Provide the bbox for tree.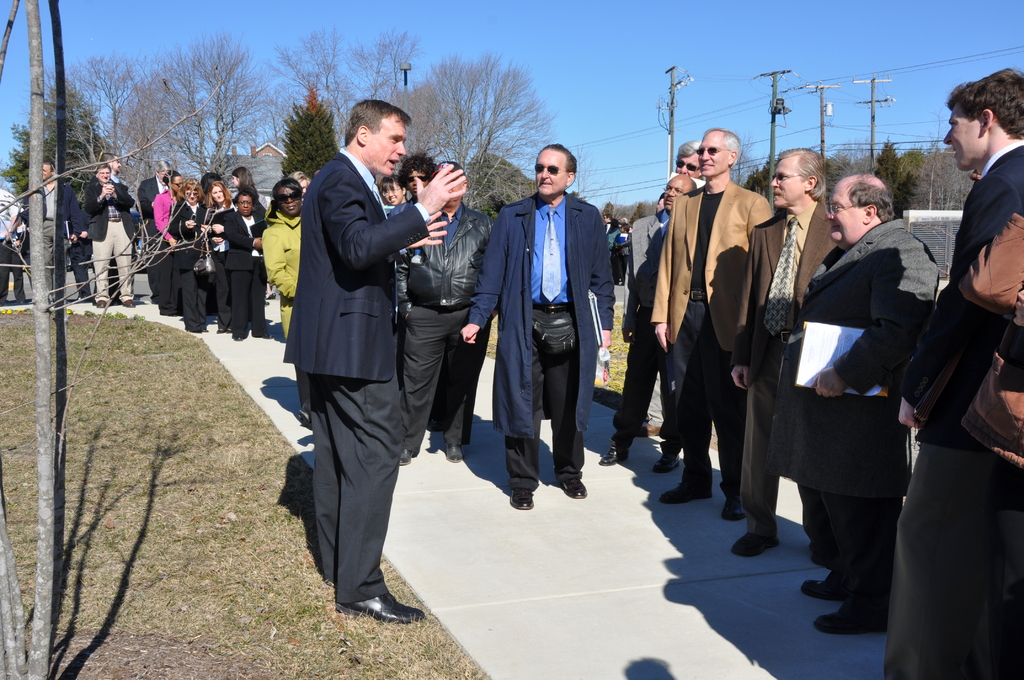
l=461, t=155, r=536, b=218.
